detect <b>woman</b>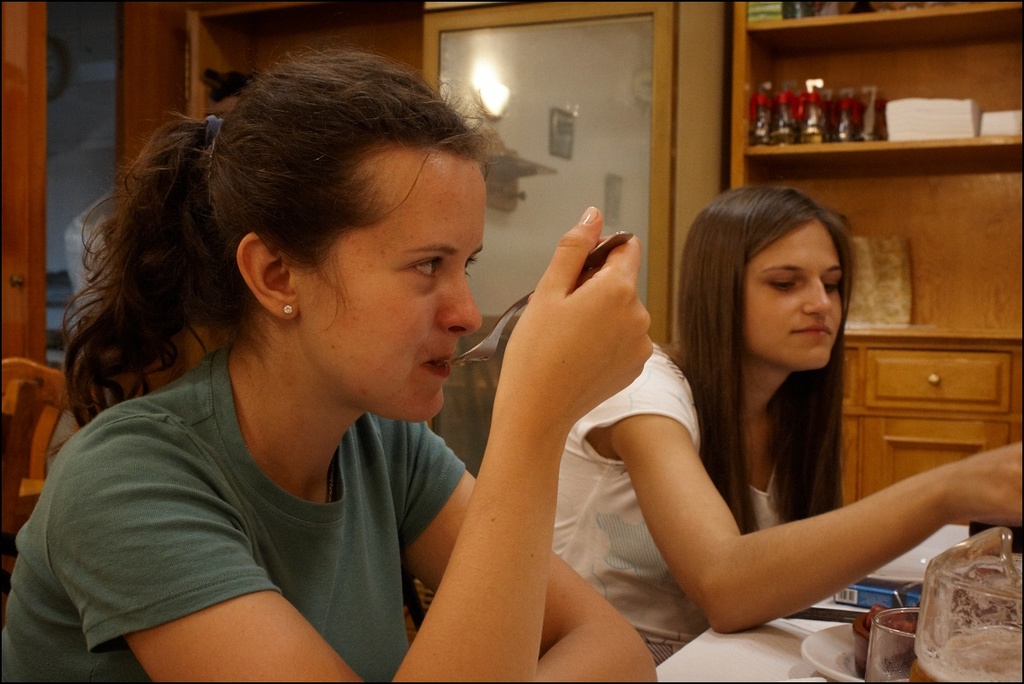
x1=572, y1=155, x2=953, y2=669
